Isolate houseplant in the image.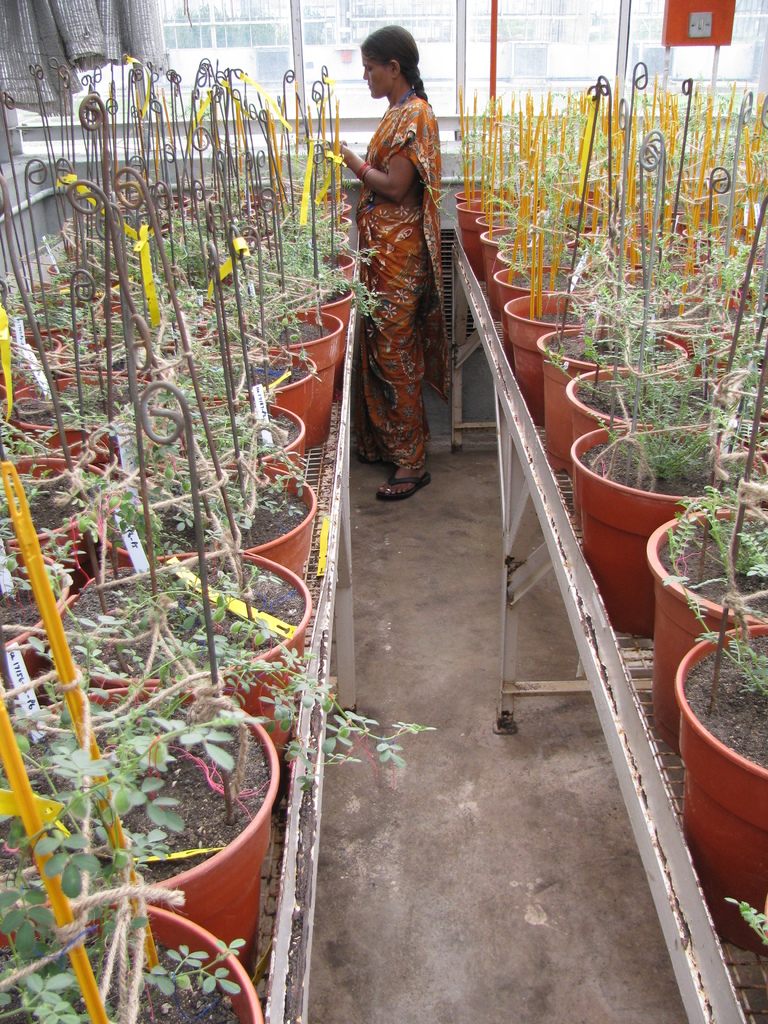
Isolated region: x1=657 y1=487 x2=767 y2=959.
